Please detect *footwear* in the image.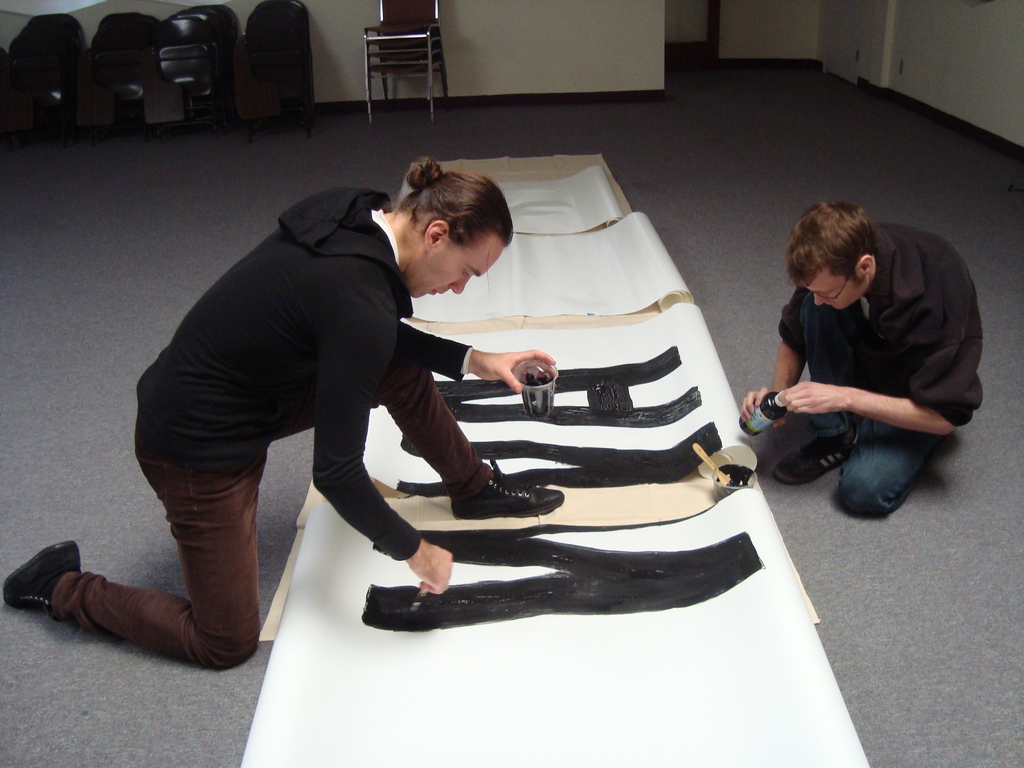
{"x1": 772, "y1": 451, "x2": 849, "y2": 488}.
